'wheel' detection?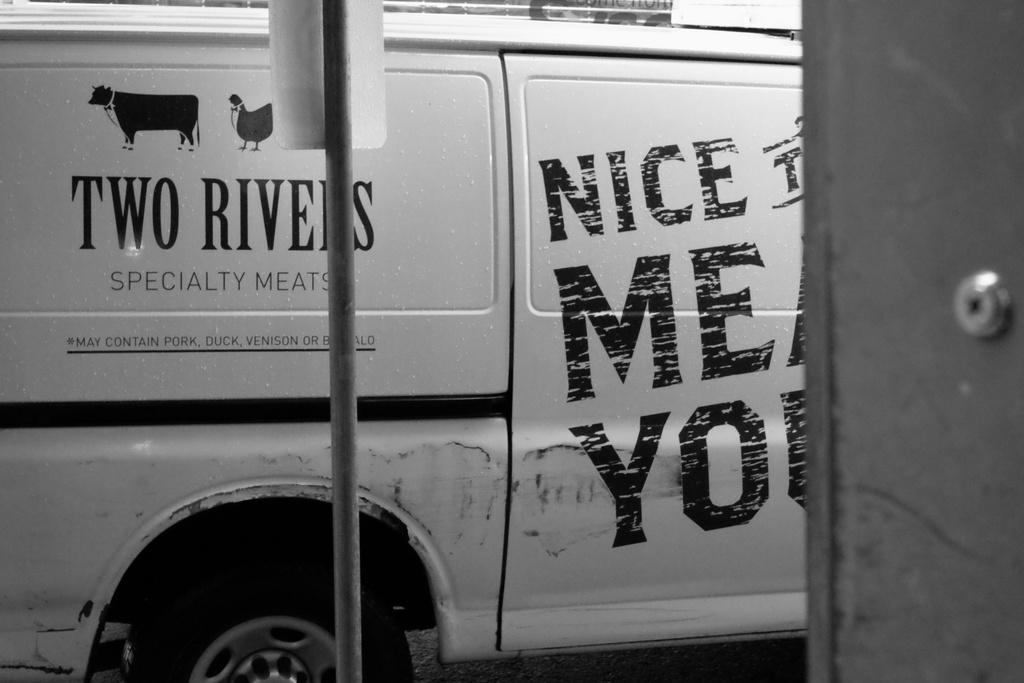
bbox(119, 539, 414, 682)
